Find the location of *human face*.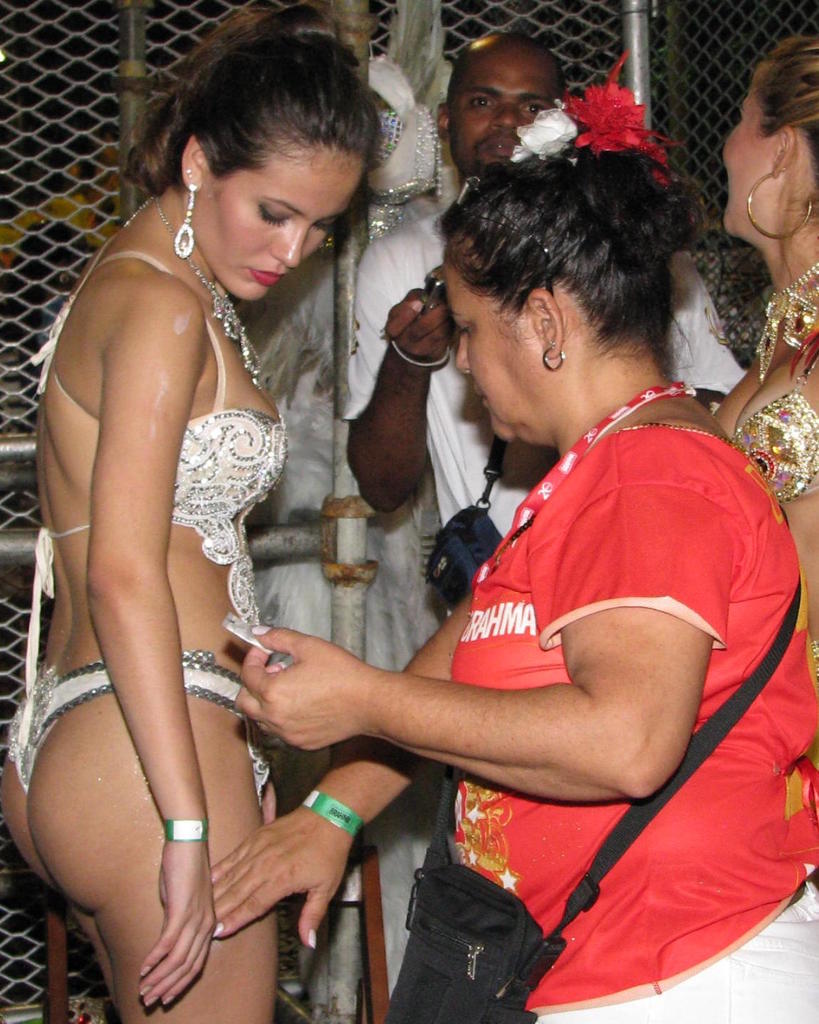
Location: bbox=[722, 59, 776, 235].
